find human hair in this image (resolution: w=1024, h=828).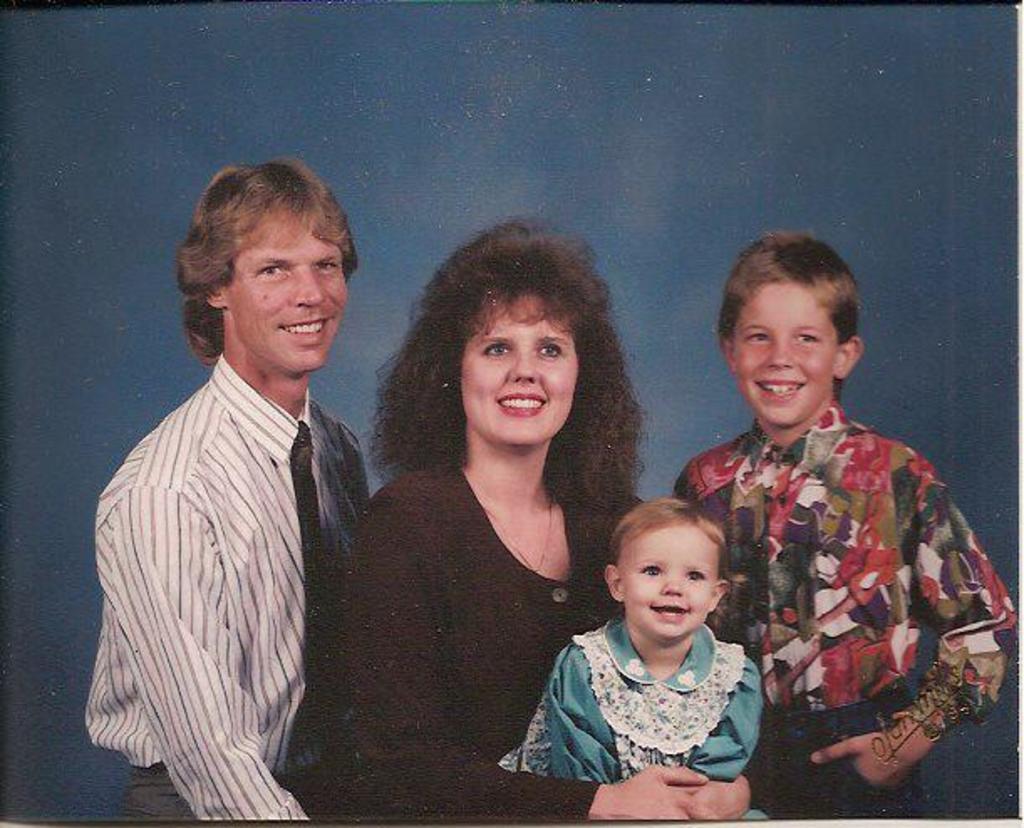
{"left": 716, "top": 231, "right": 858, "bottom": 406}.
